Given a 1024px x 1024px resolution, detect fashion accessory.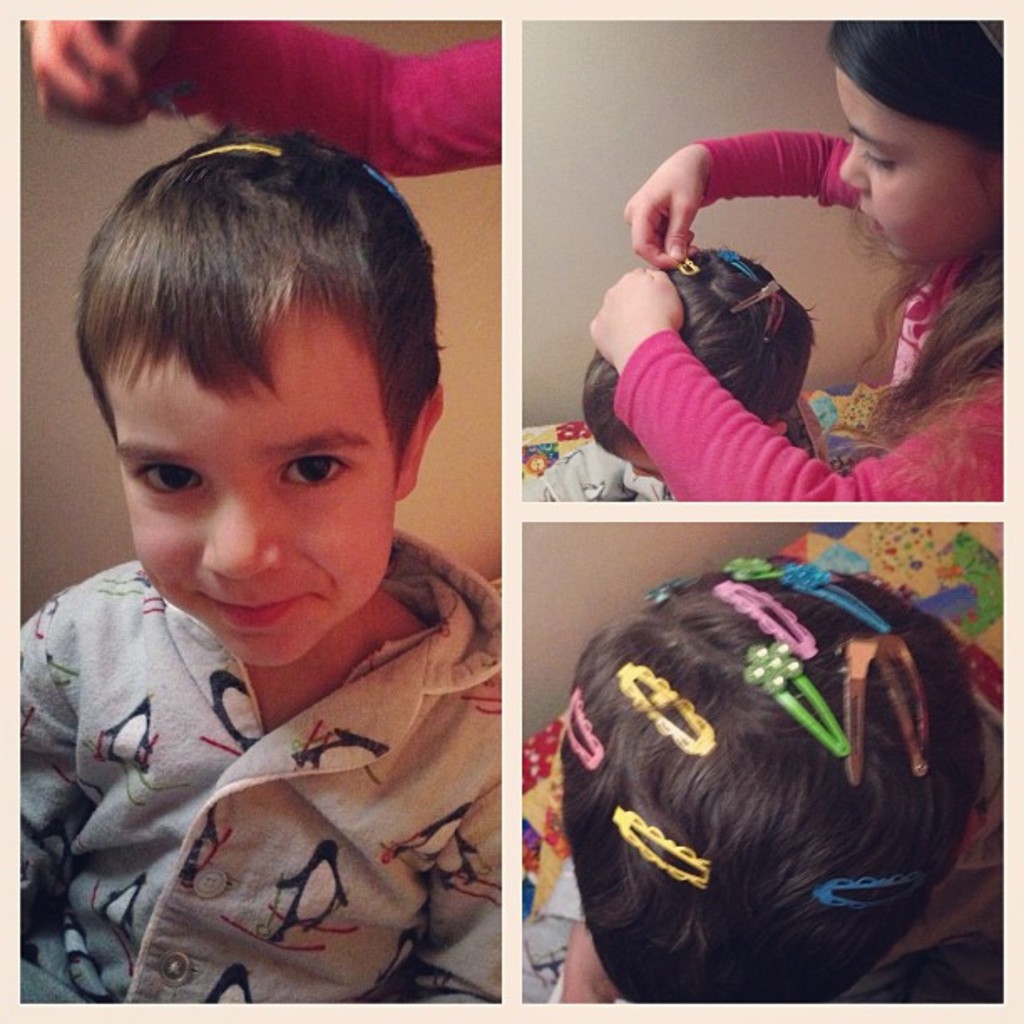
<region>611, 801, 716, 895</region>.
